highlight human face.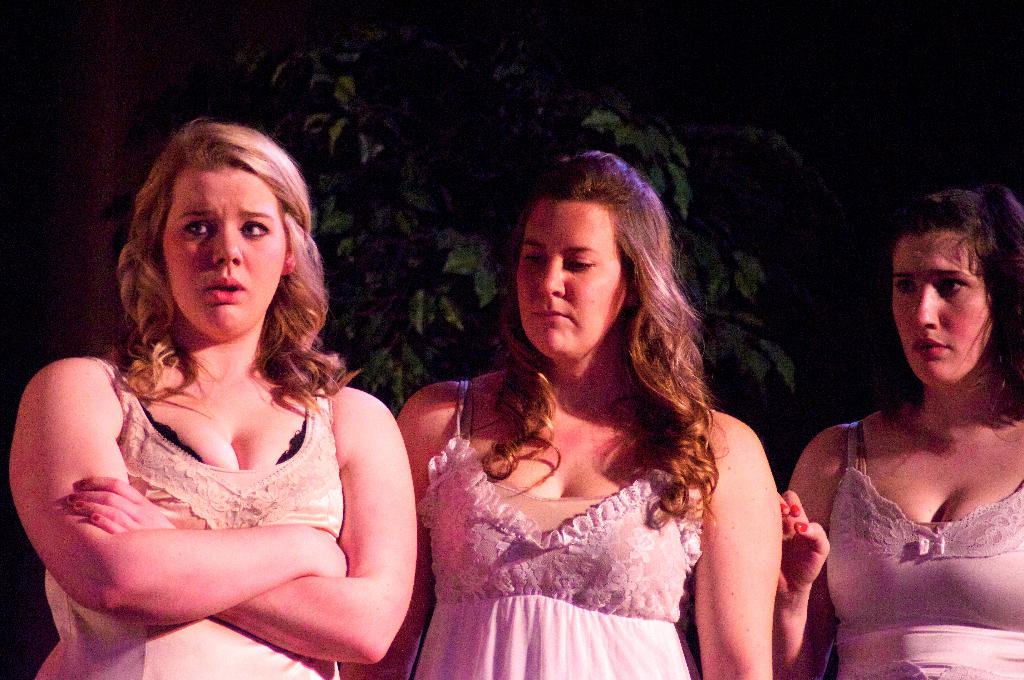
Highlighted region: 890:231:996:386.
